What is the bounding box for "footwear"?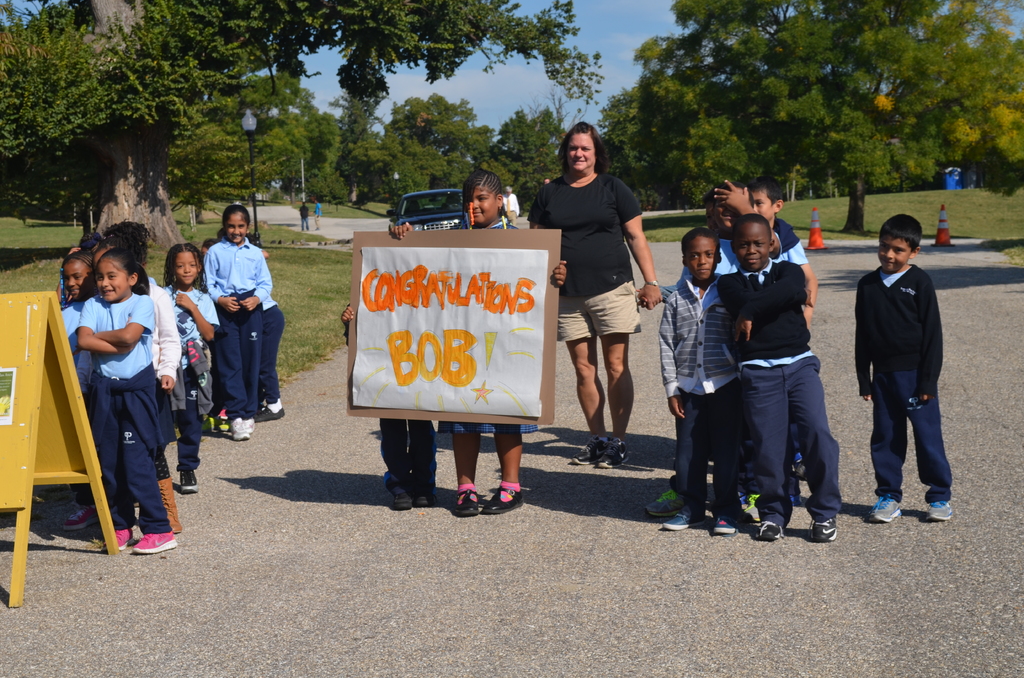
161:465:186:541.
